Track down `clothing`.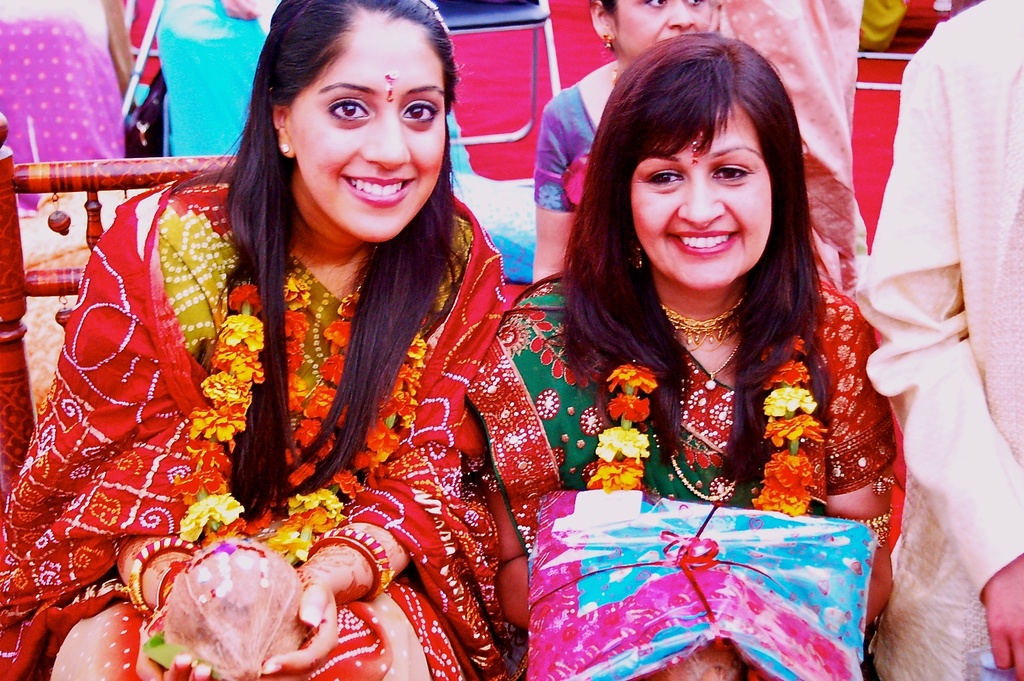
Tracked to [456, 268, 903, 680].
